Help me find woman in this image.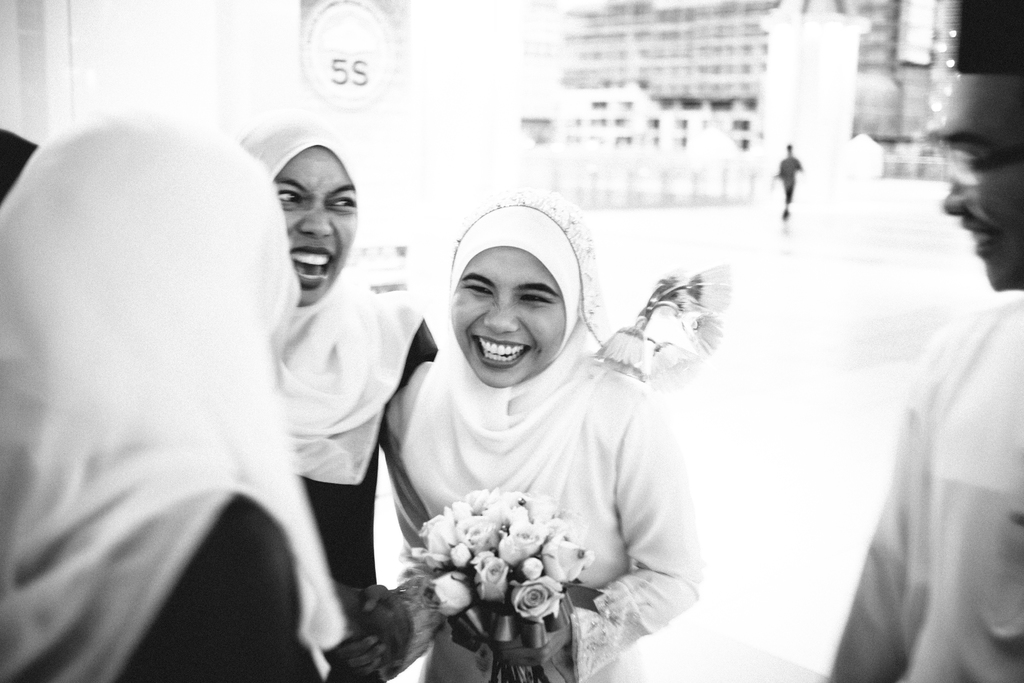
Found it: (x1=218, y1=110, x2=442, y2=682).
